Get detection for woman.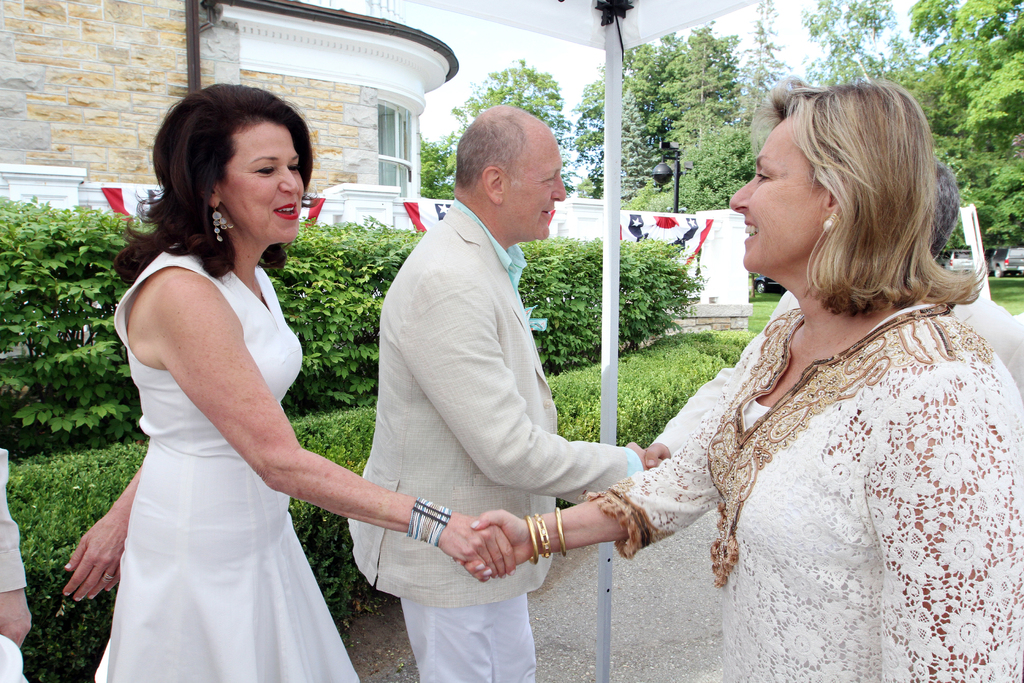
Detection: (127, 112, 559, 668).
